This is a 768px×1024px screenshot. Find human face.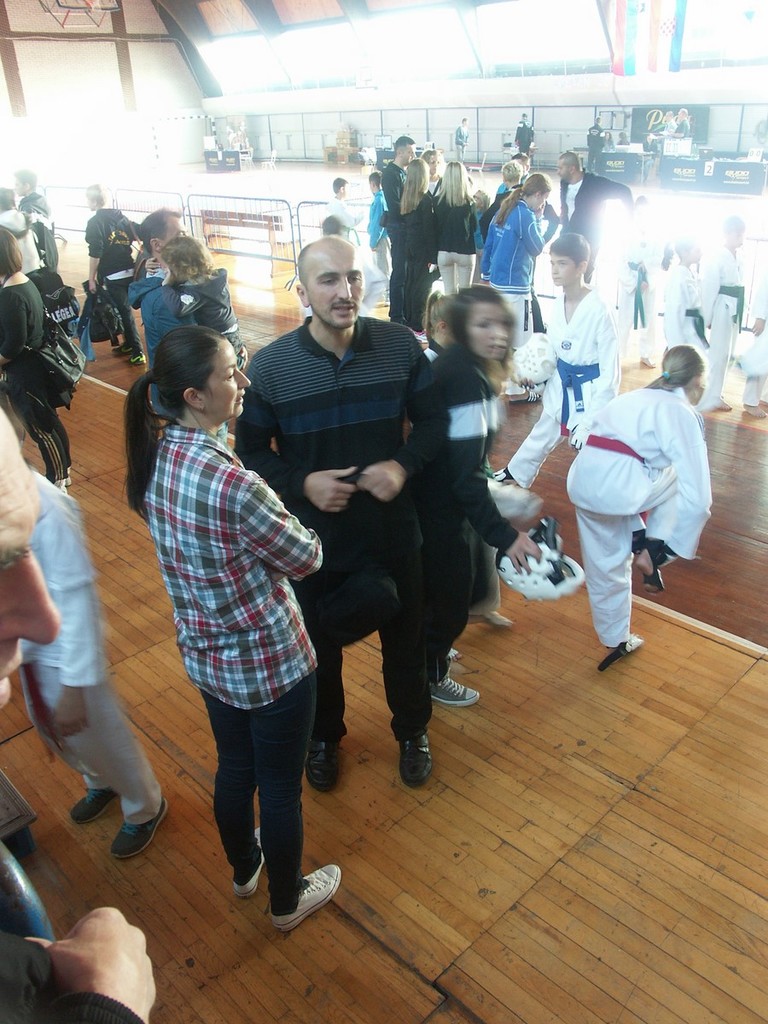
Bounding box: 205, 340, 251, 418.
